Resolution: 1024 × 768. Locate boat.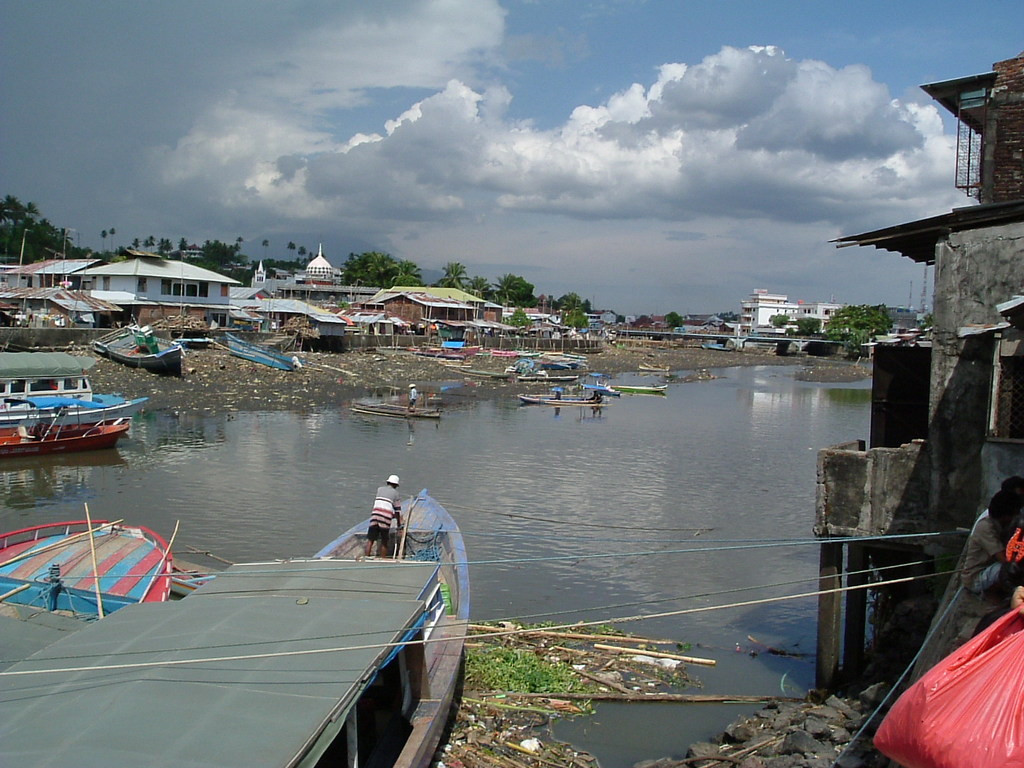
<bbox>0, 347, 97, 403</bbox>.
